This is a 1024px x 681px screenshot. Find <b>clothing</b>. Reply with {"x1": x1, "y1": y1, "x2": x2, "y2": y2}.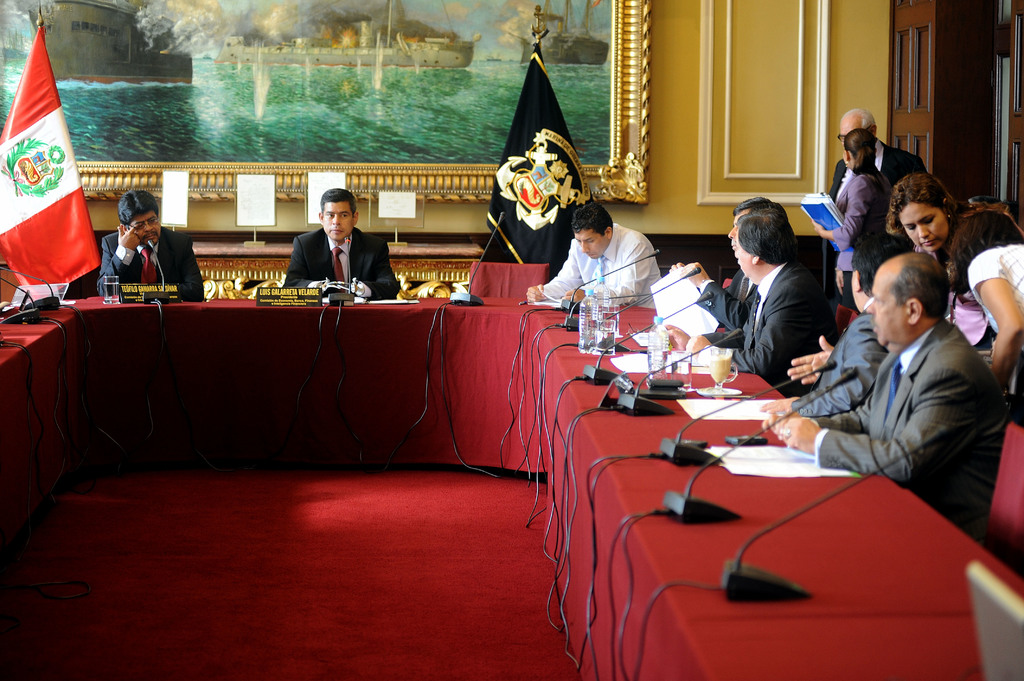
{"x1": 814, "y1": 317, "x2": 998, "y2": 540}.
